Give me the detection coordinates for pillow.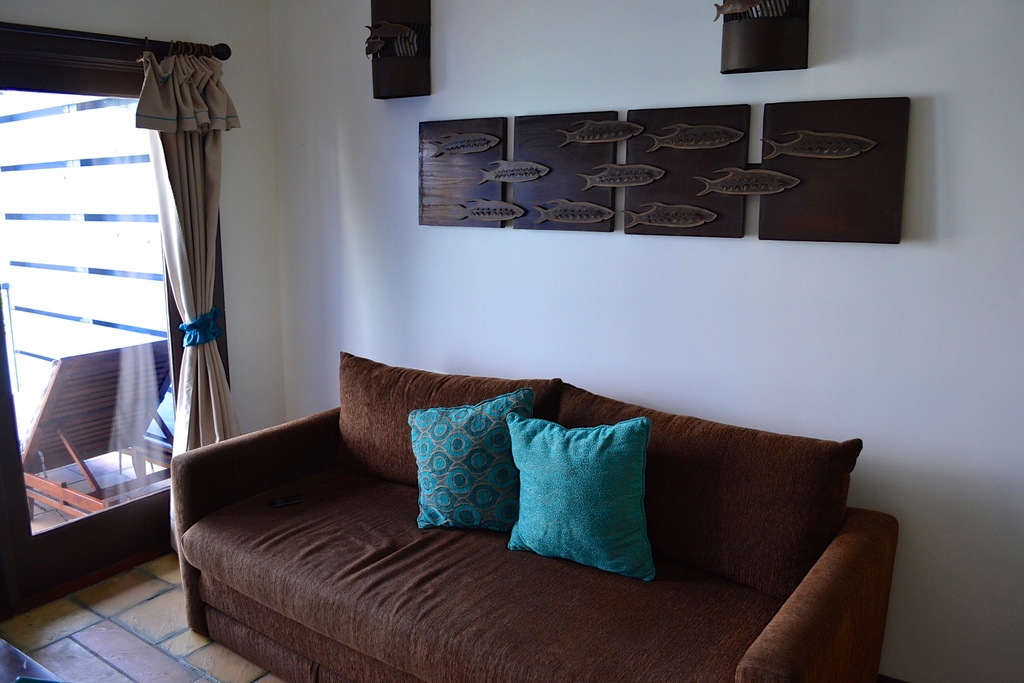
bbox=(511, 411, 646, 599).
